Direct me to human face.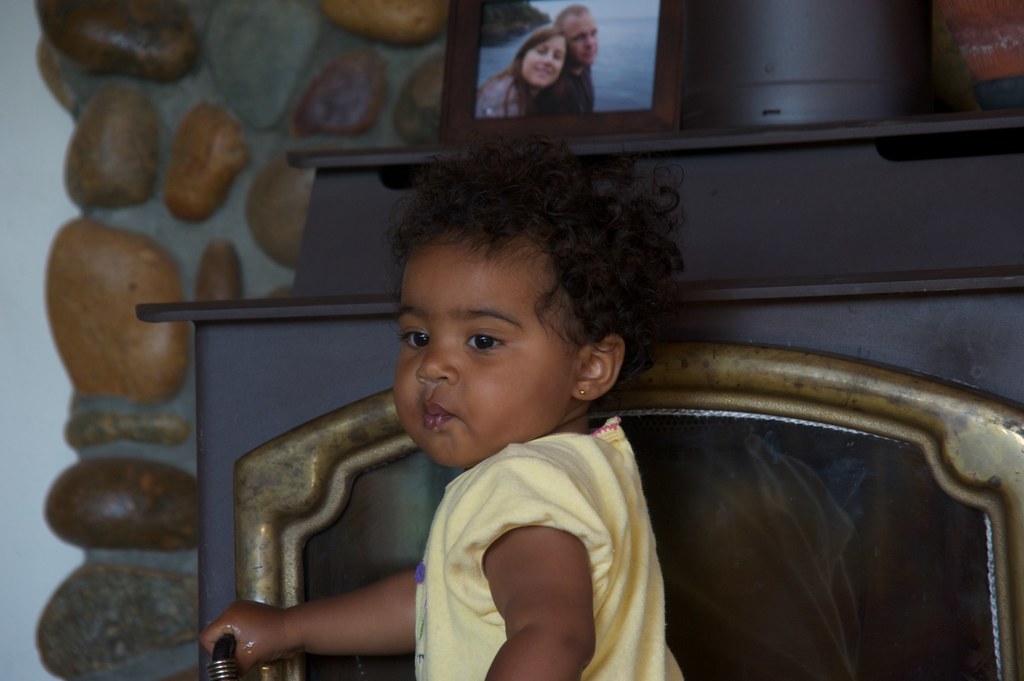
Direction: [392,232,563,469].
